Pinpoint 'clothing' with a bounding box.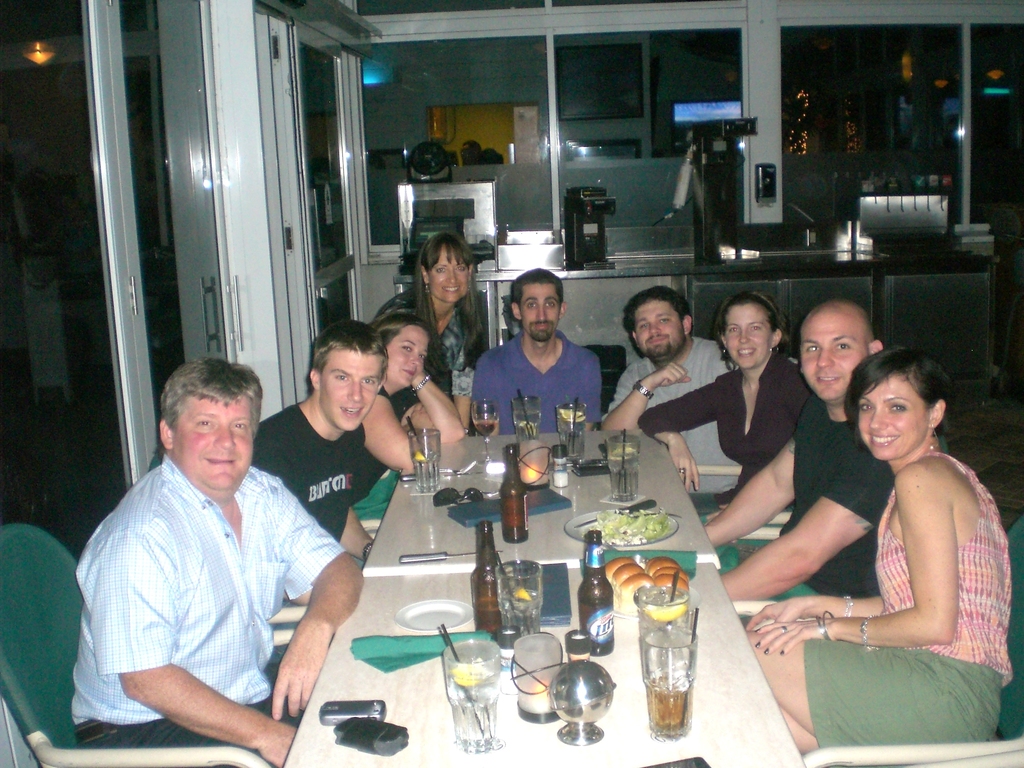
[637,344,816,513].
